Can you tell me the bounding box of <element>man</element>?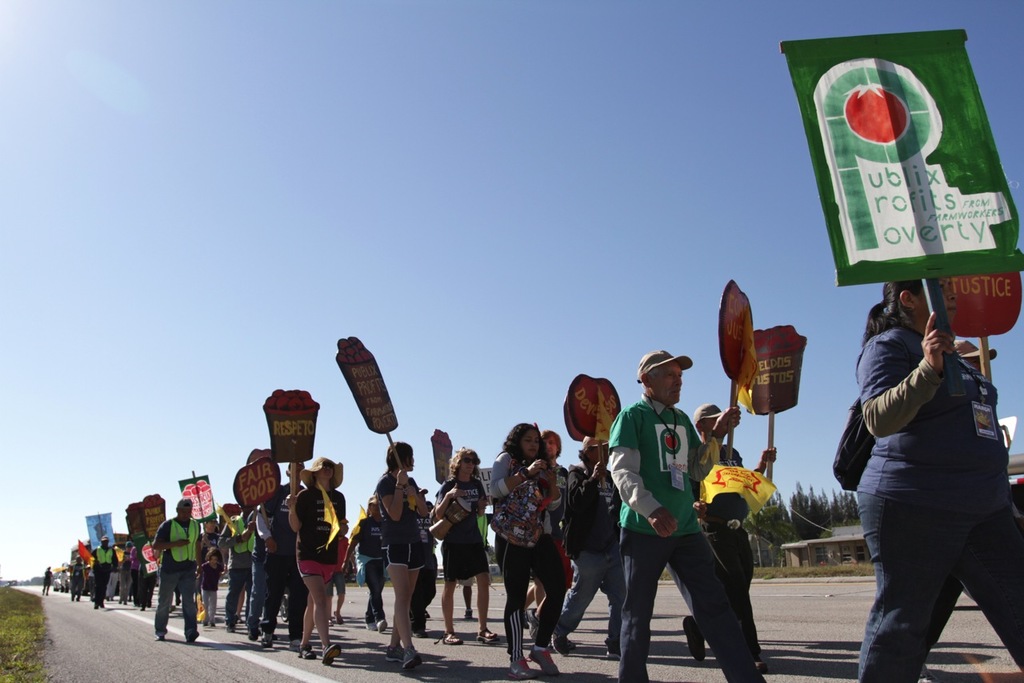
region(156, 497, 205, 641).
